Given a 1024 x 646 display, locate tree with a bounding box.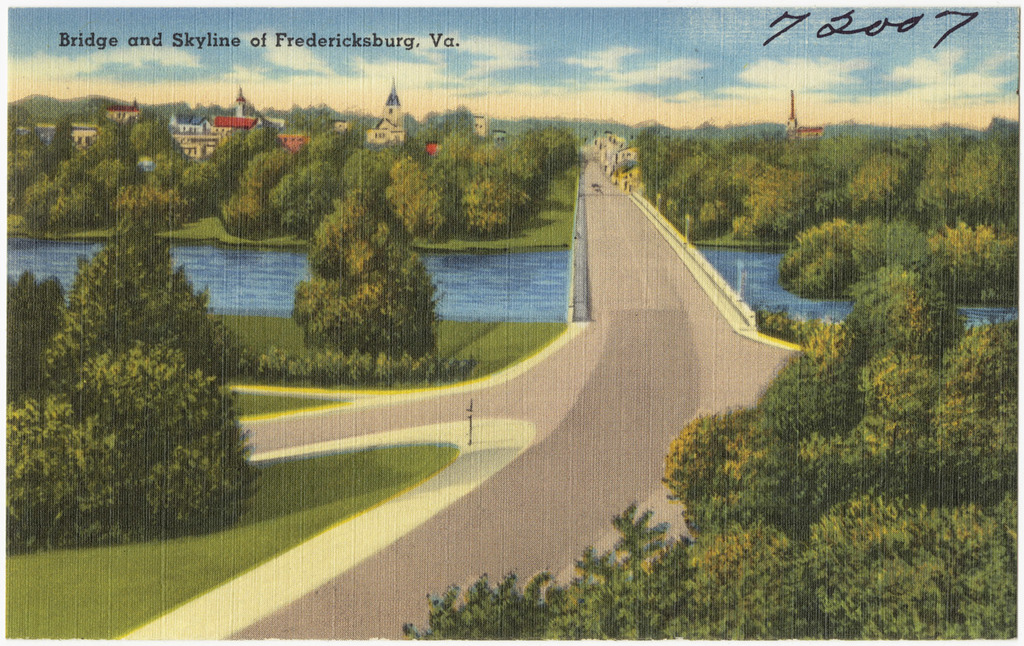
Located: <region>289, 172, 437, 358</region>.
